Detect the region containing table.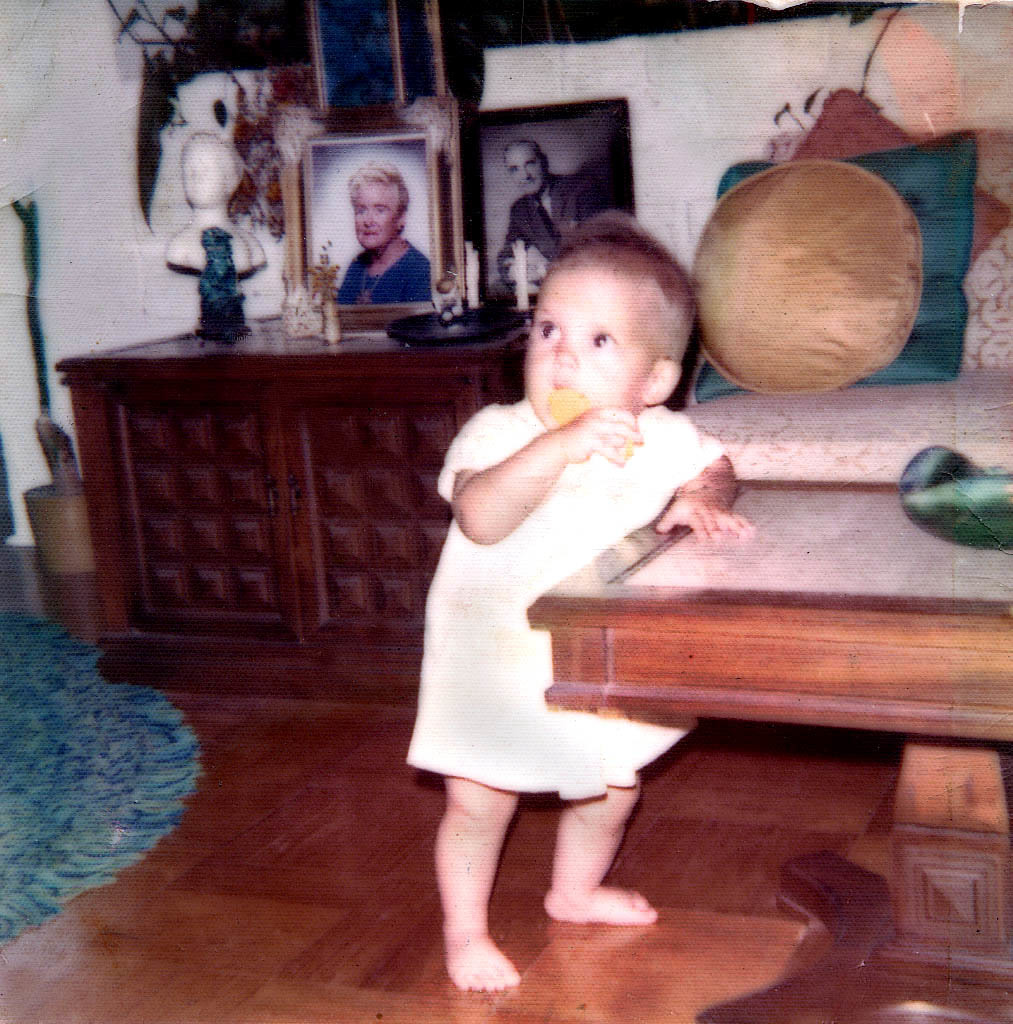
Rect(503, 466, 1012, 1023).
